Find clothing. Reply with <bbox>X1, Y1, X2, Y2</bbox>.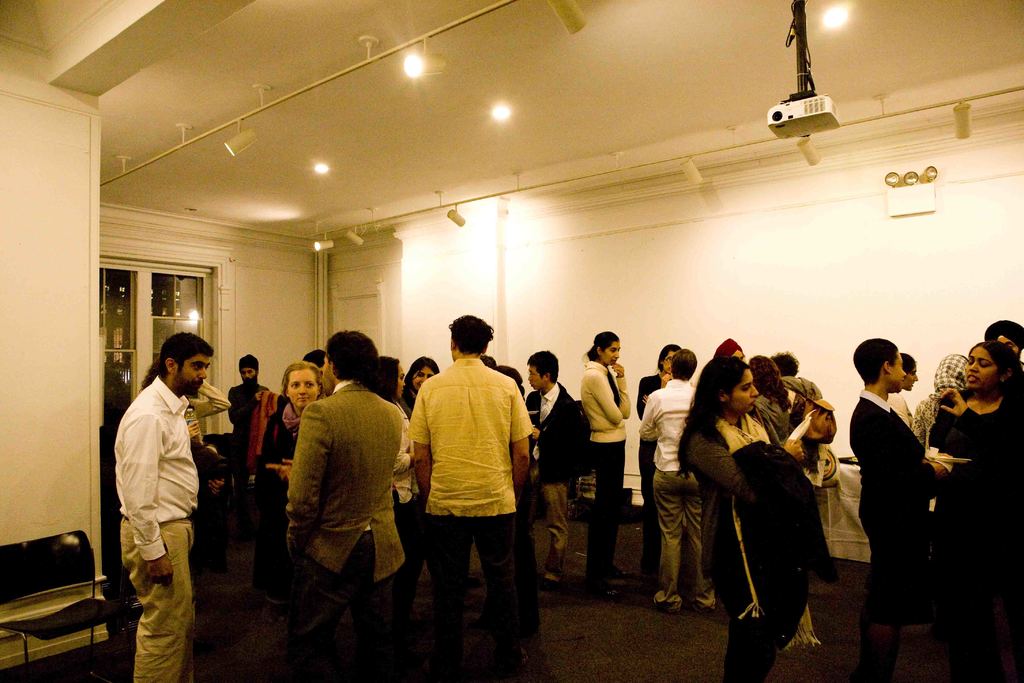
<bbox>541, 483, 573, 595</bbox>.
